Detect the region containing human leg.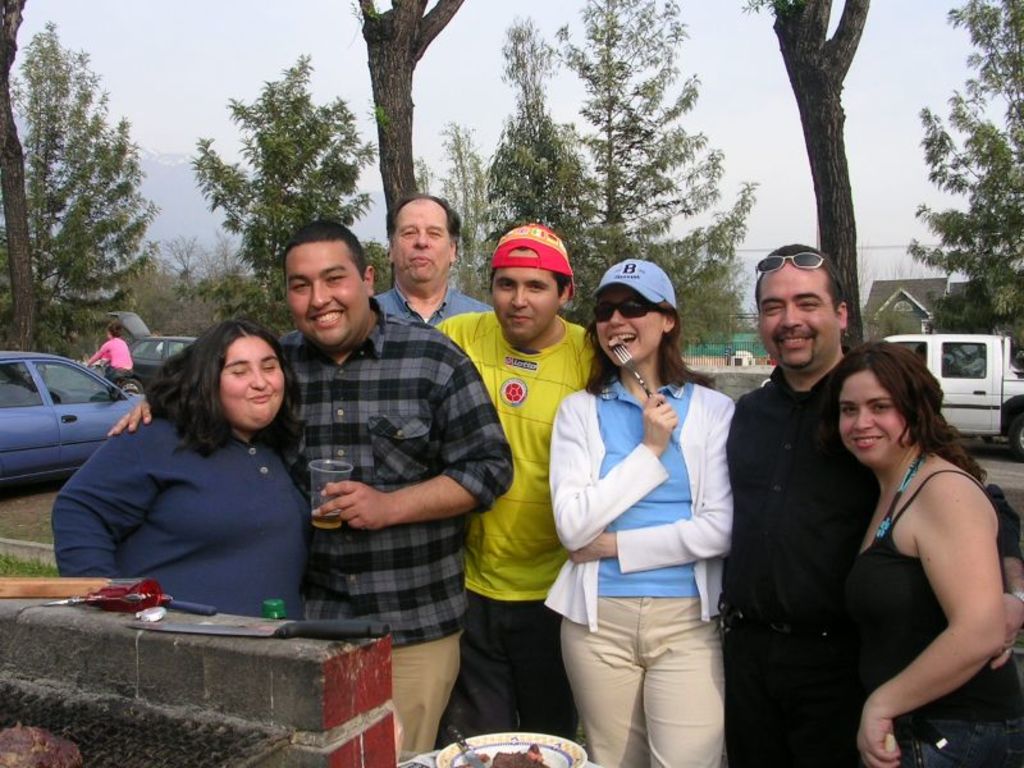
{"left": 557, "top": 594, "right": 639, "bottom": 767}.
